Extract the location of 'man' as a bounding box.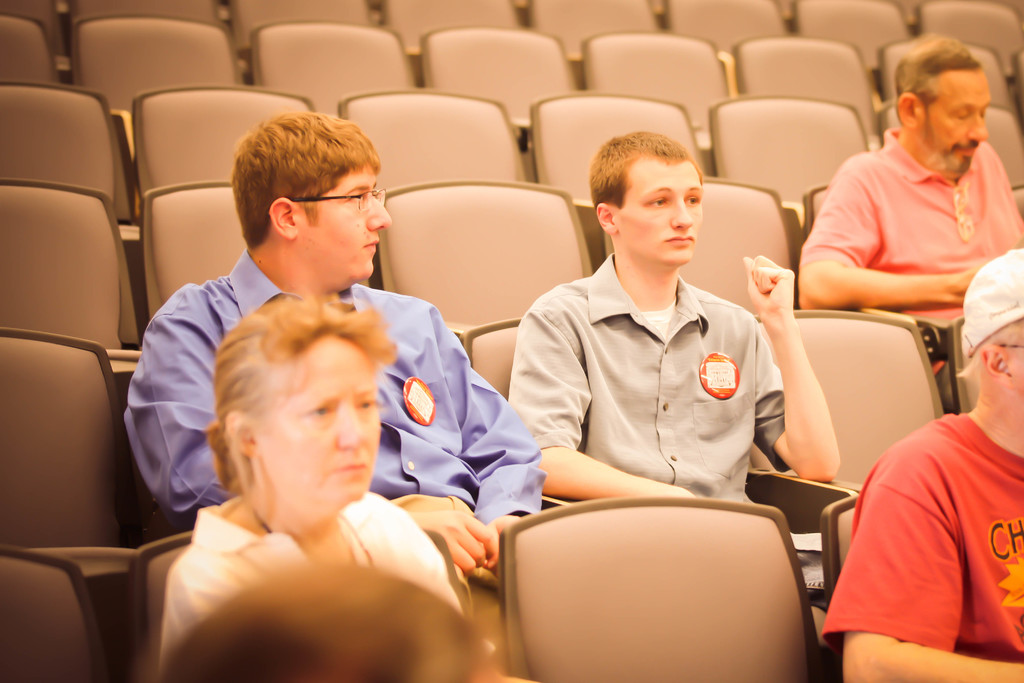
detection(797, 33, 1023, 317).
